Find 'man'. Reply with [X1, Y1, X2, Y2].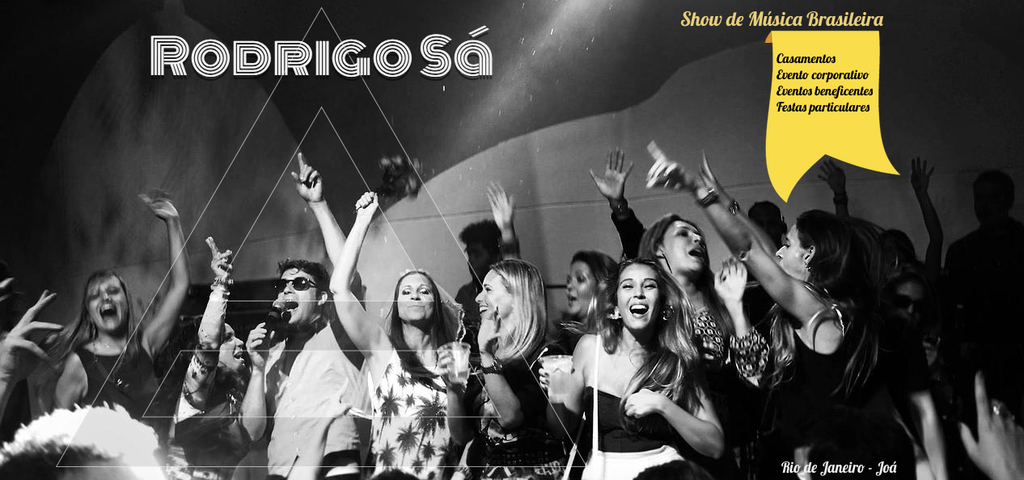
[245, 251, 364, 477].
